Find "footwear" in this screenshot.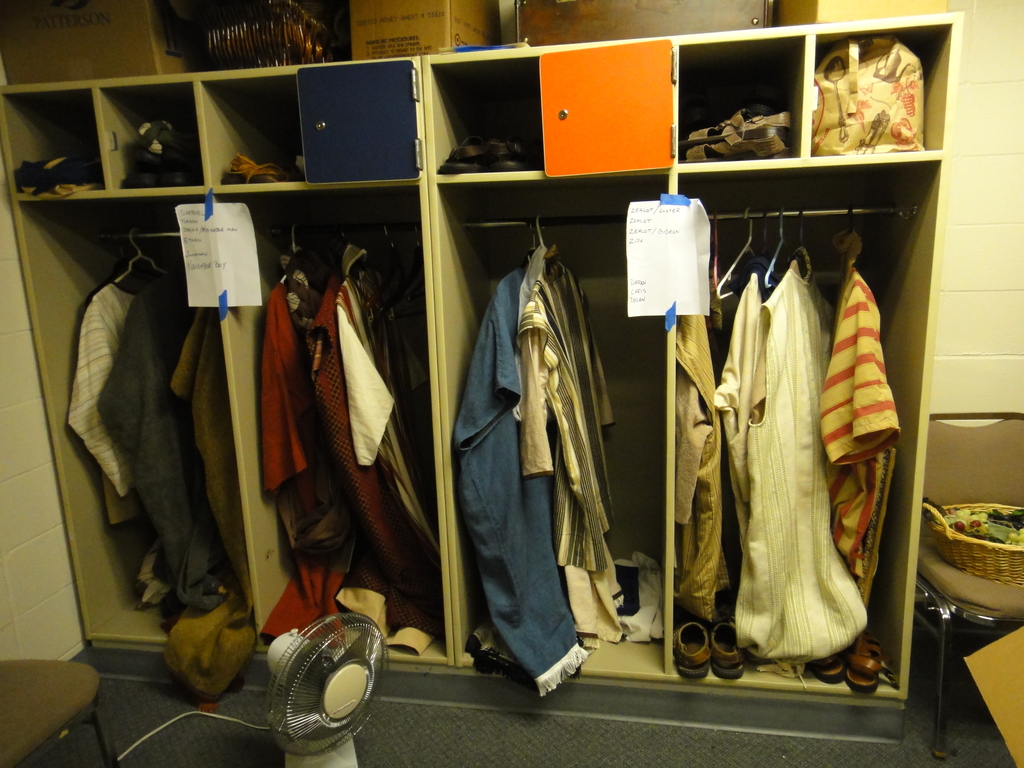
The bounding box for "footwear" is [679, 102, 792, 146].
